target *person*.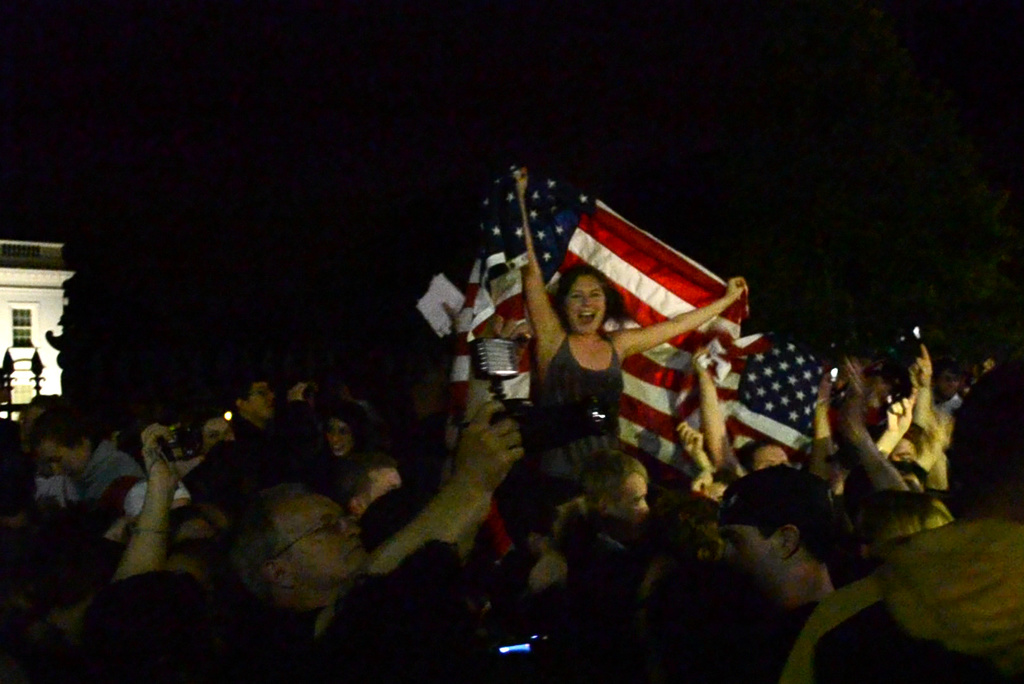
Target region: <box>588,449,655,526</box>.
